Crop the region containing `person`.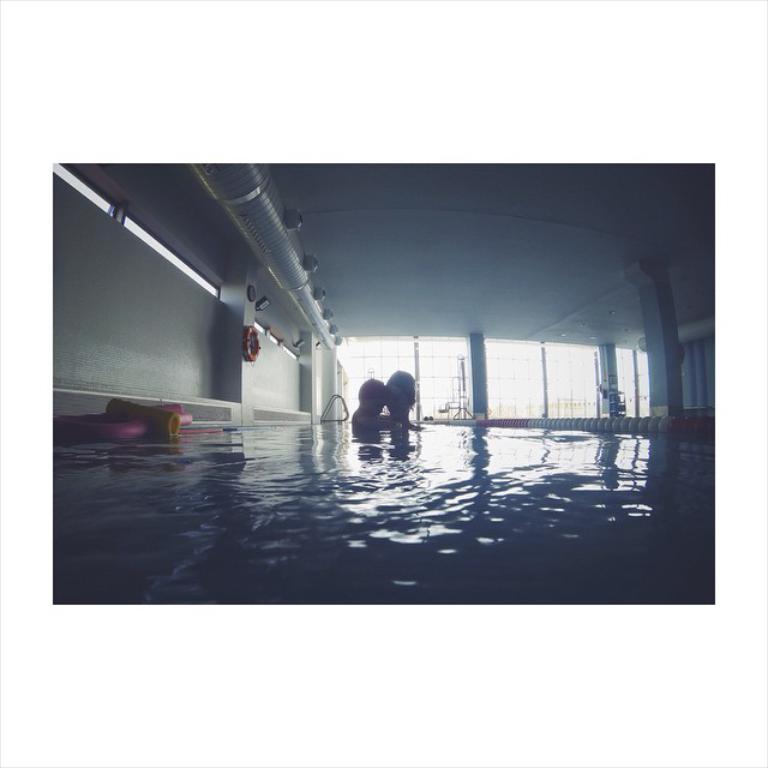
Crop region: locate(386, 367, 419, 431).
